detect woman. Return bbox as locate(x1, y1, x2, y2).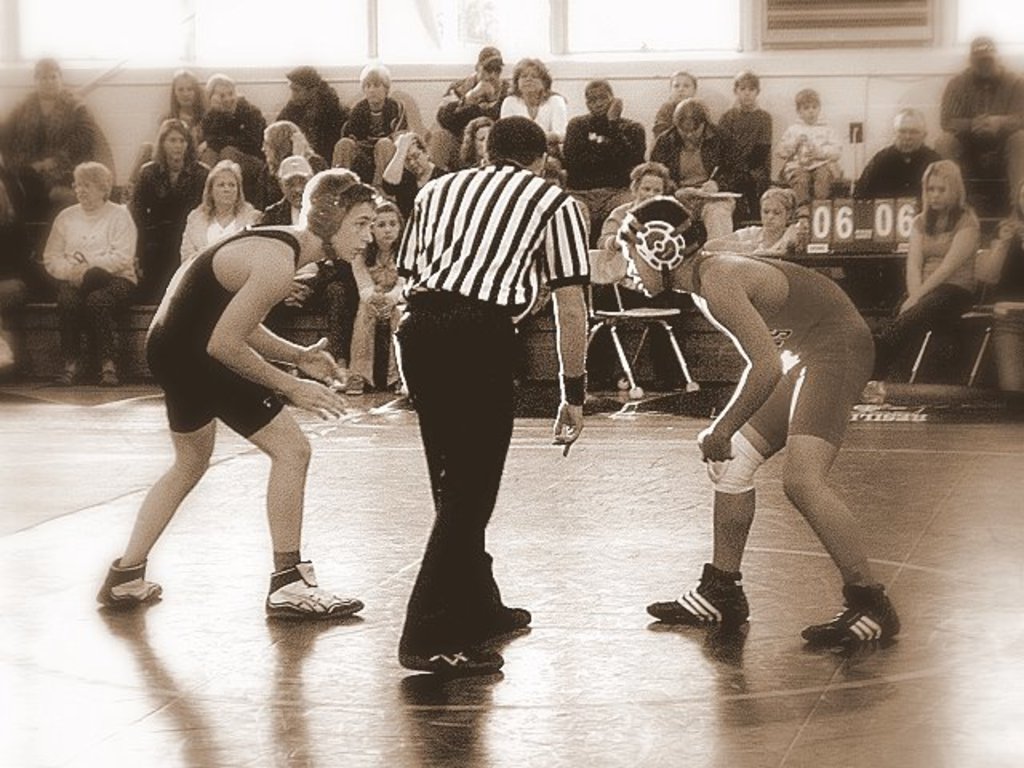
locate(181, 162, 266, 269).
